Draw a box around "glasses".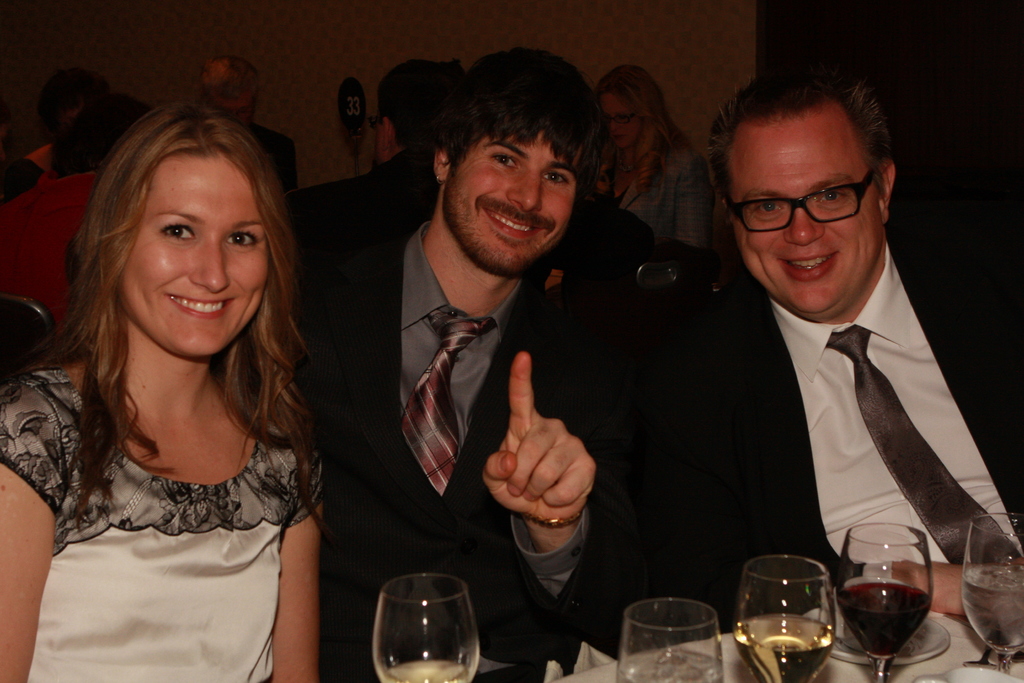
600:112:639:125.
